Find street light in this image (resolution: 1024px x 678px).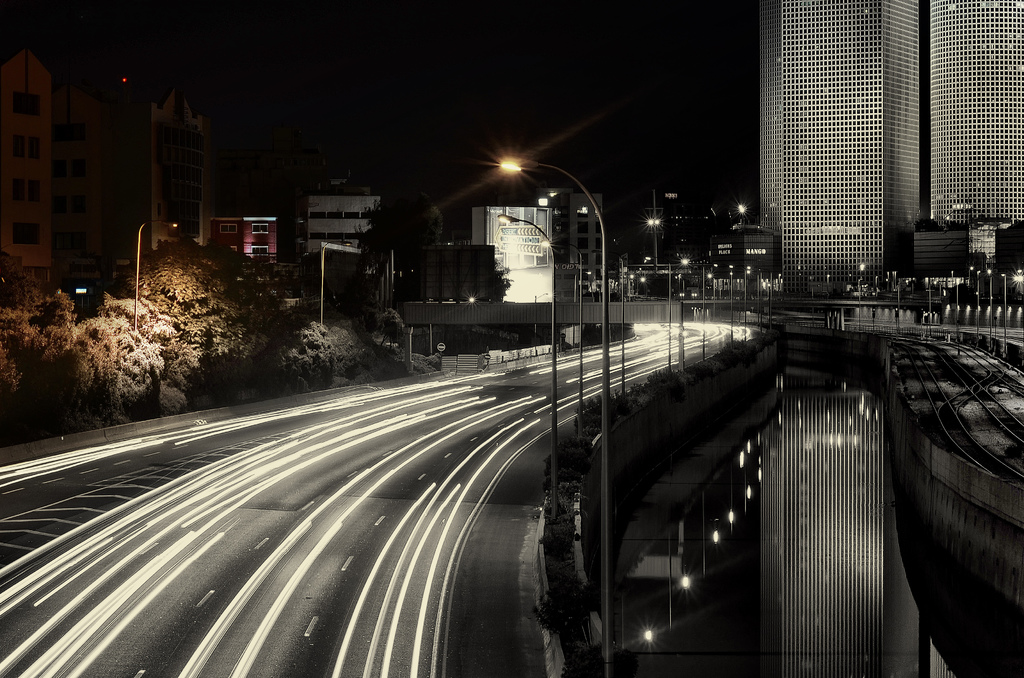
<region>497, 152, 620, 384</region>.
